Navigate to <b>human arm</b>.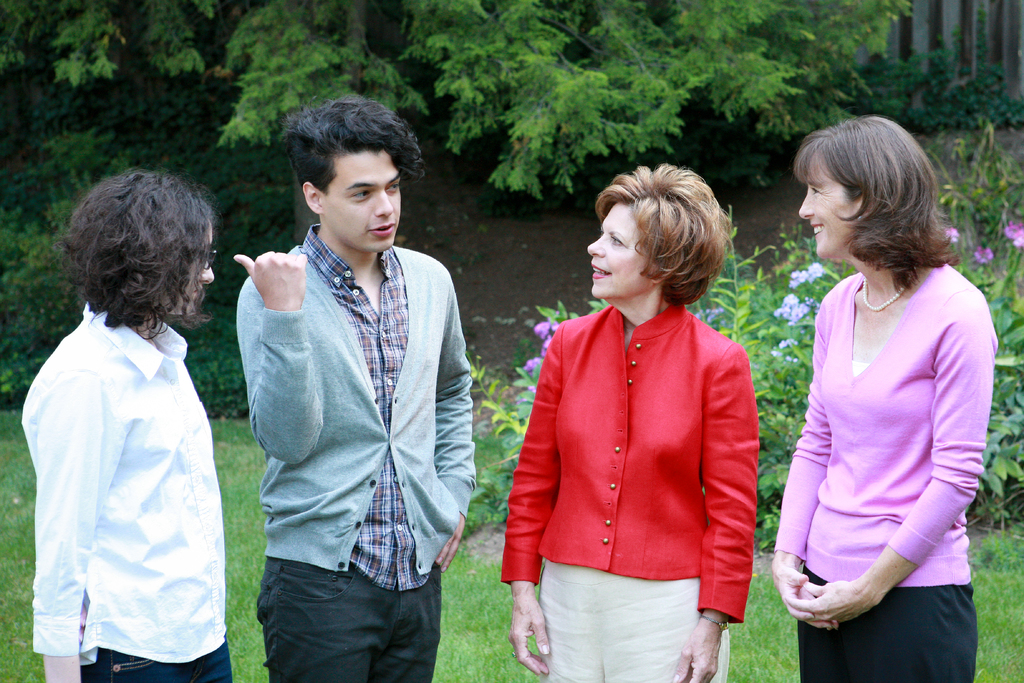
Navigation target: 769 292 838 632.
